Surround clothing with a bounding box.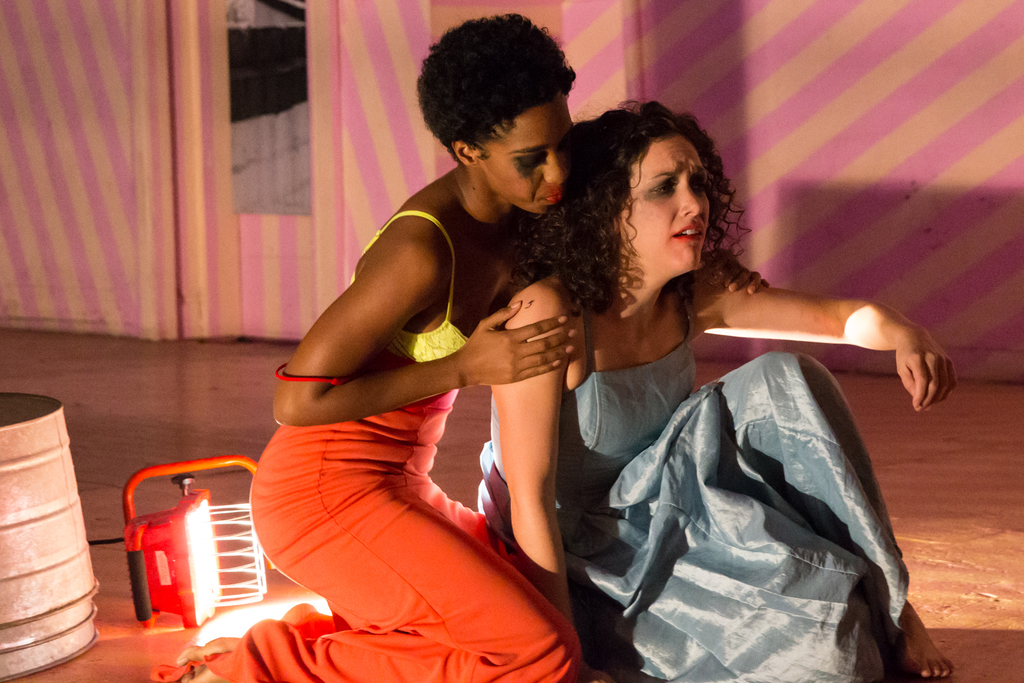
{"left": 147, "top": 211, "right": 579, "bottom": 682}.
